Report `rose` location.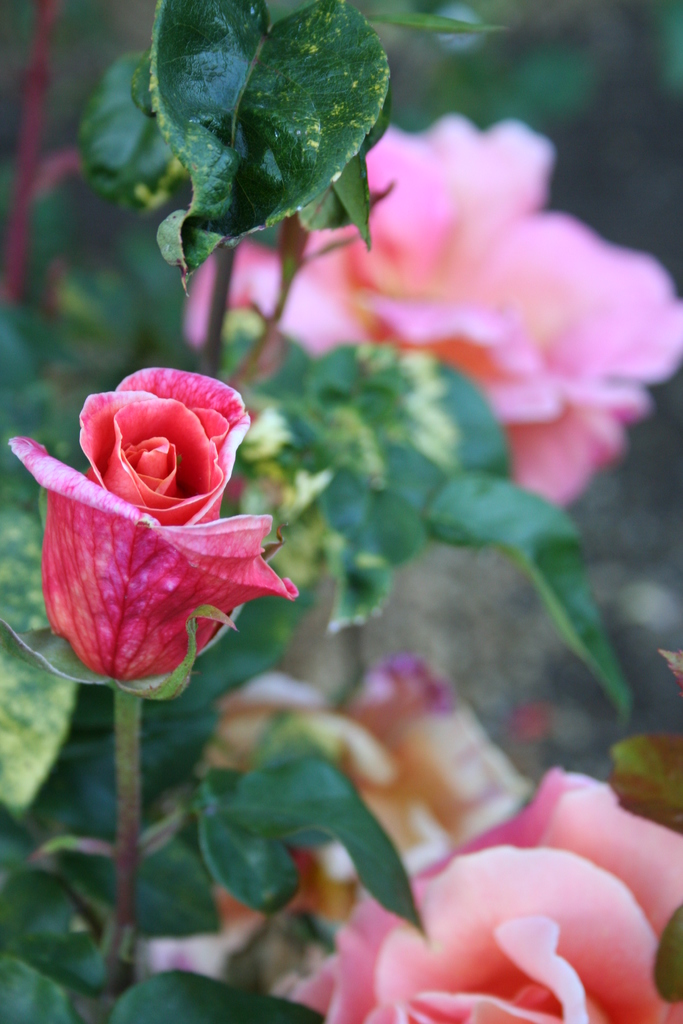
Report: [x1=246, y1=113, x2=682, y2=509].
